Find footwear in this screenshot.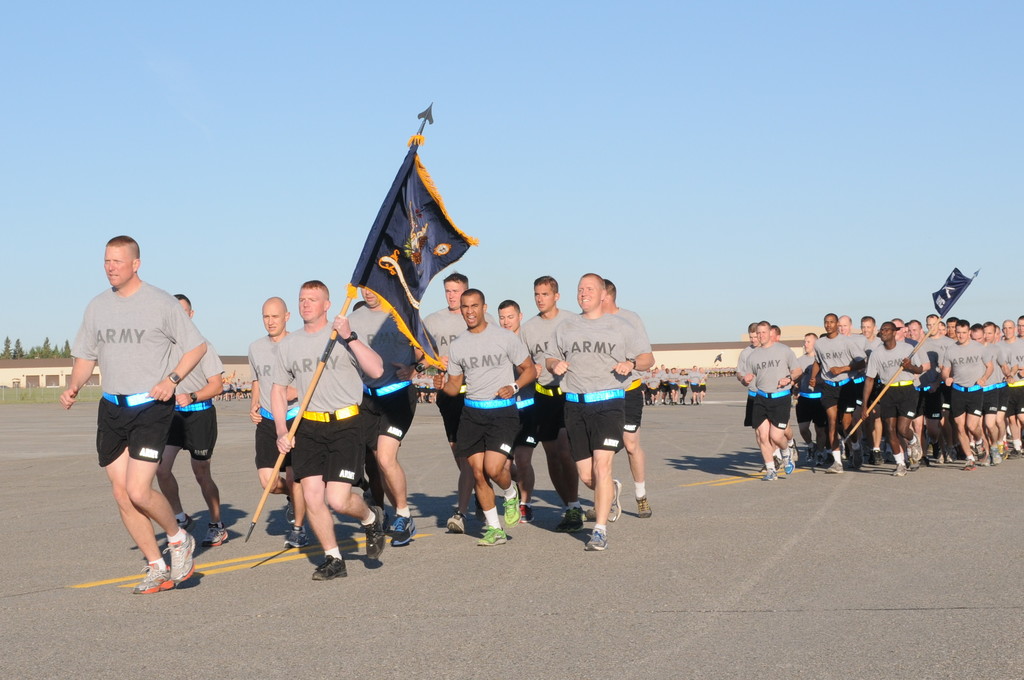
The bounding box for footwear is [x1=583, y1=530, x2=607, y2=553].
